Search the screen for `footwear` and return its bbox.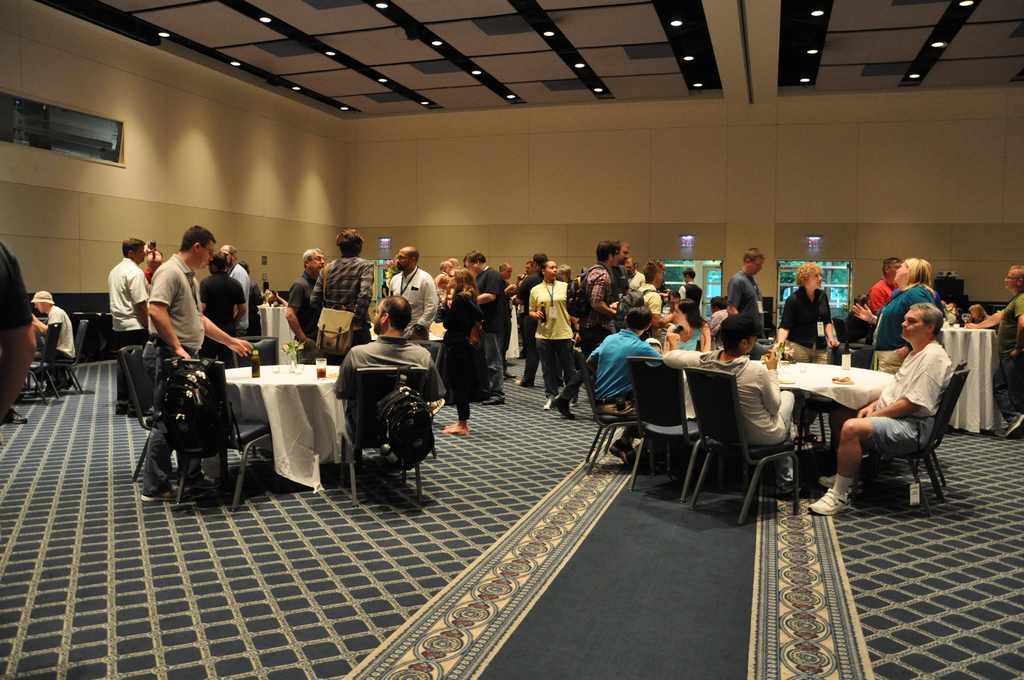
Found: {"left": 609, "top": 437, "right": 638, "bottom": 465}.
